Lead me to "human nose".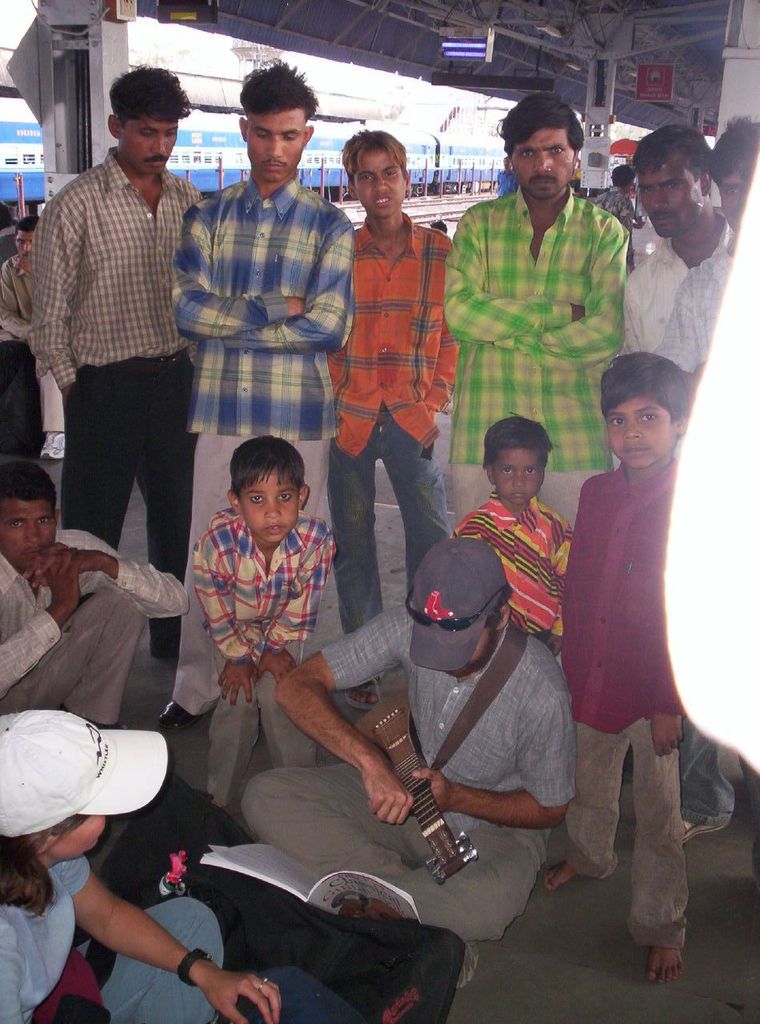
Lead to locate(376, 175, 397, 196).
